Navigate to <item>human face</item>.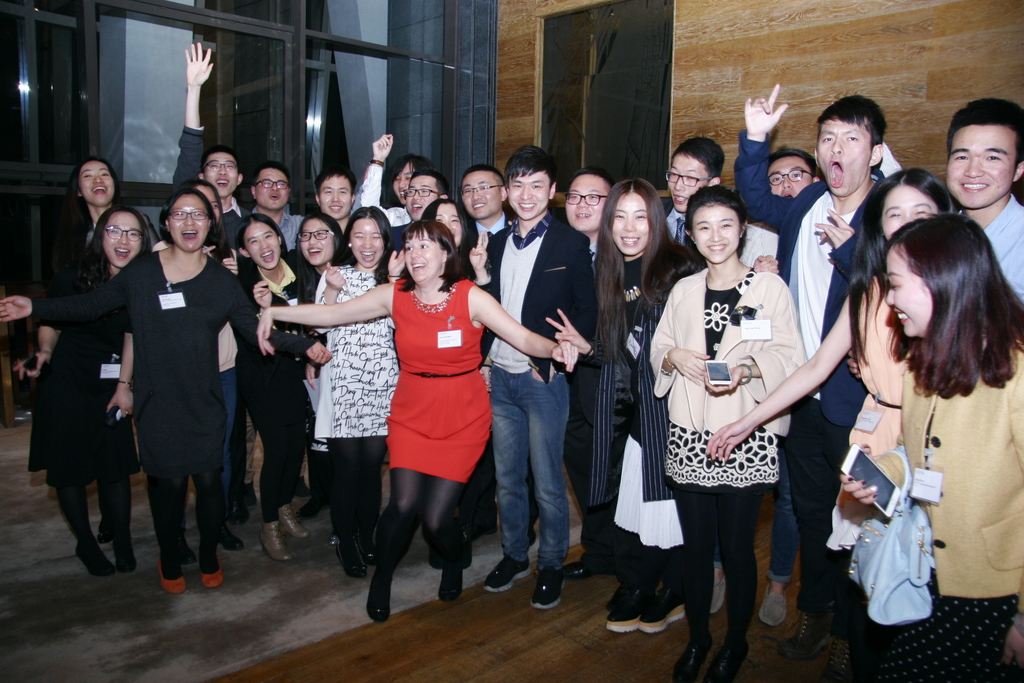
Navigation target: (78, 160, 115, 206).
